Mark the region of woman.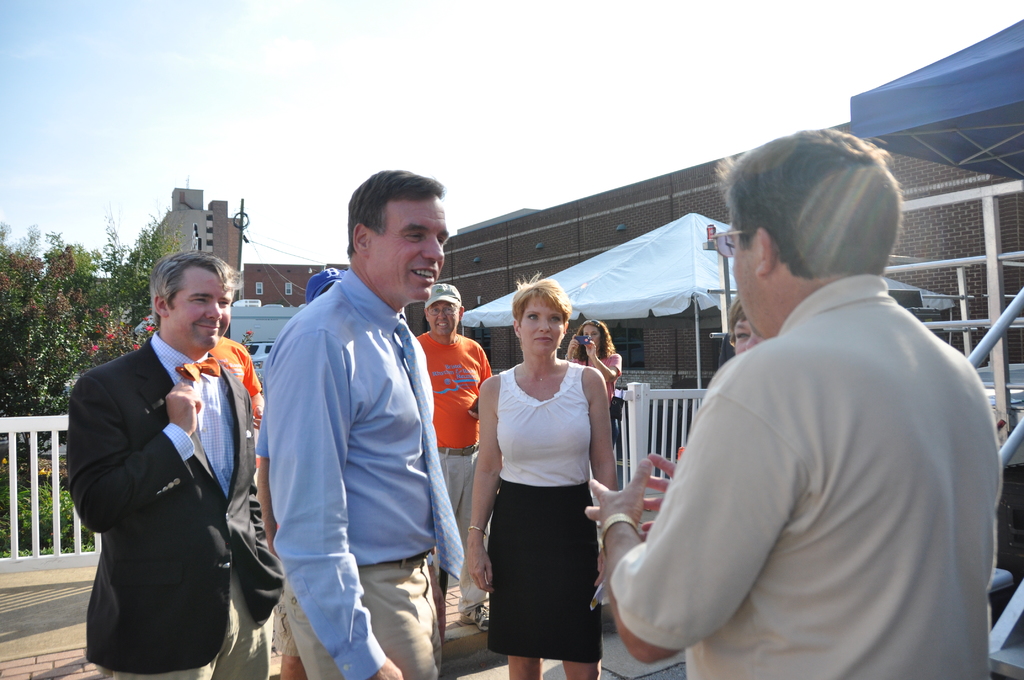
Region: [447,277,619,679].
